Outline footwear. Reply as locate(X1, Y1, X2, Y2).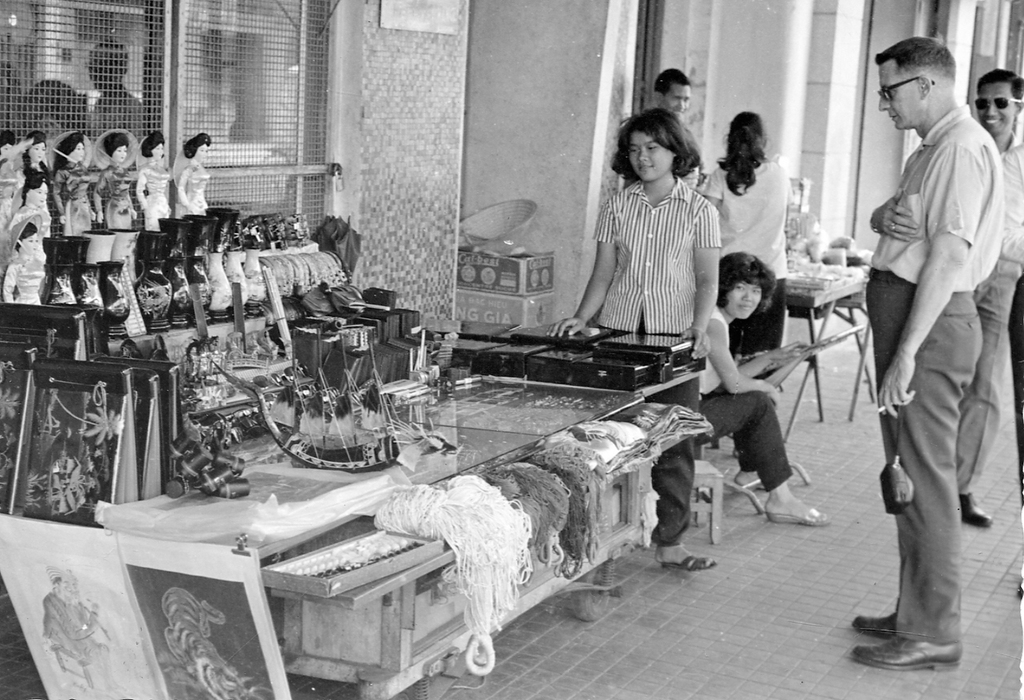
locate(863, 607, 958, 672).
